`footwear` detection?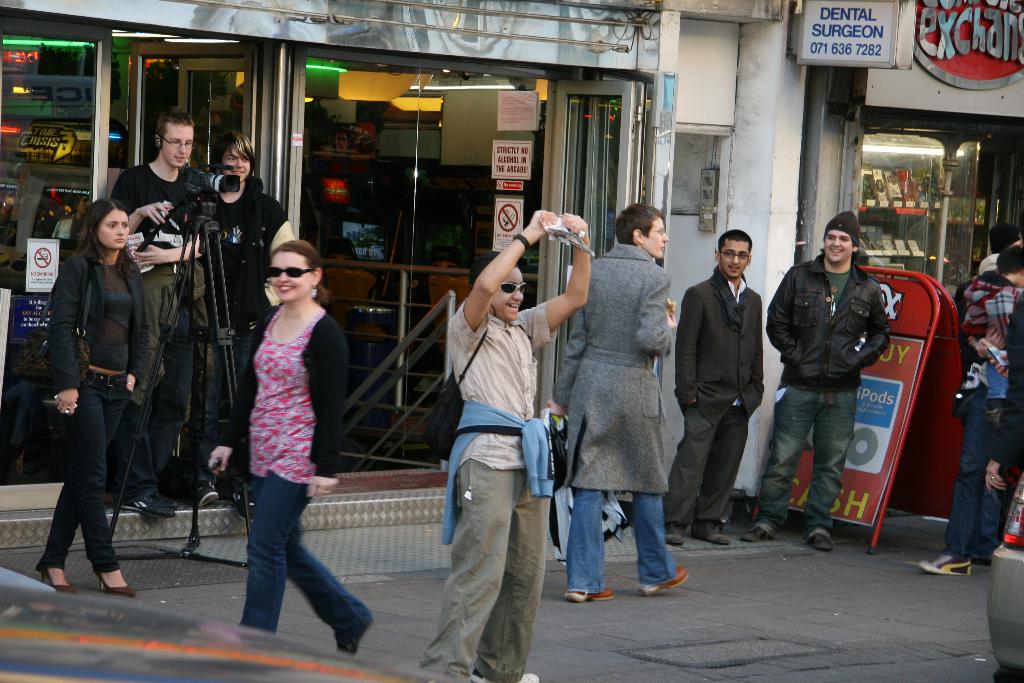
<bbox>196, 475, 216, 509</bbox>
